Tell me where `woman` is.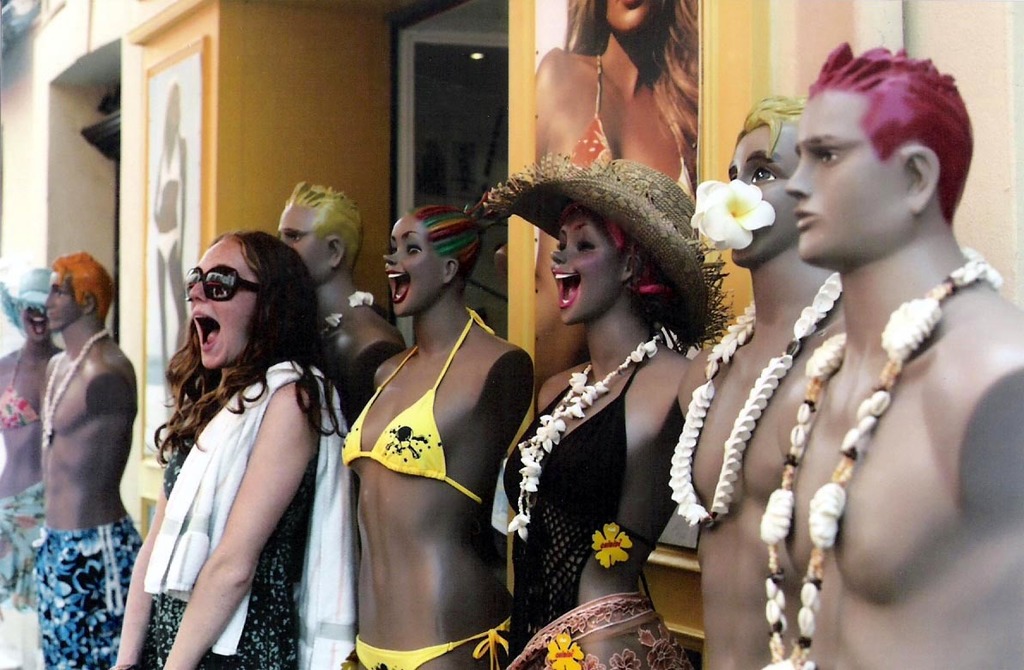
`woman` is at [left=132, top=194, right=335, bottom=669].
